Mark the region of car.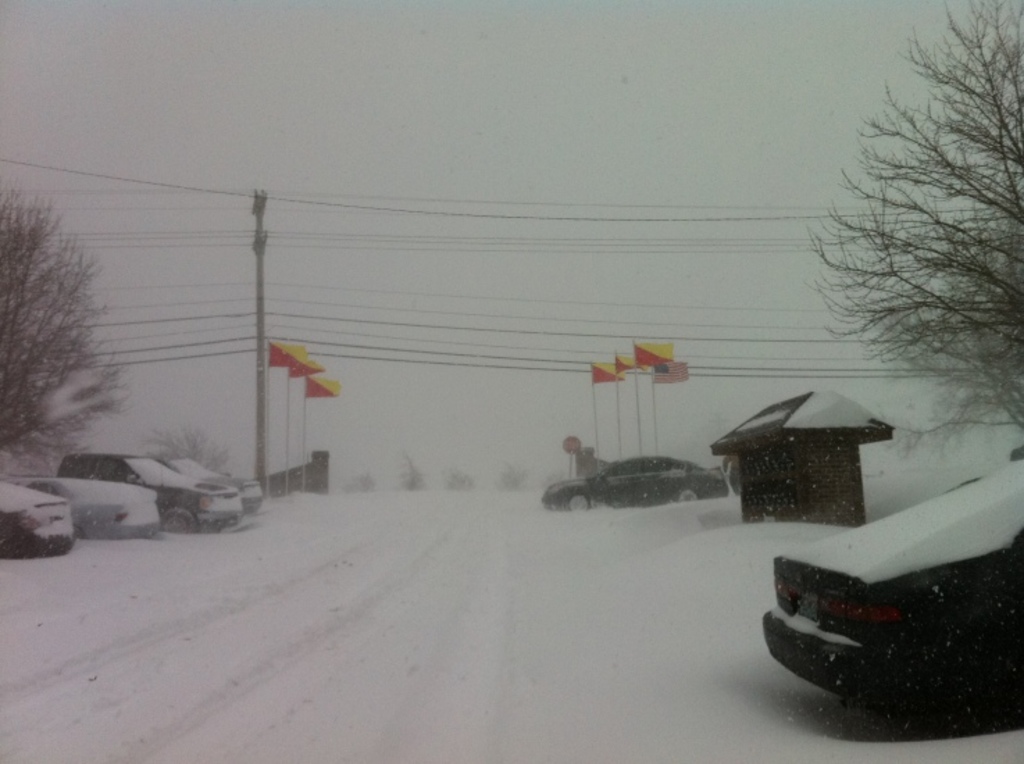
Region: rect(761, 465, 1023, 729).
